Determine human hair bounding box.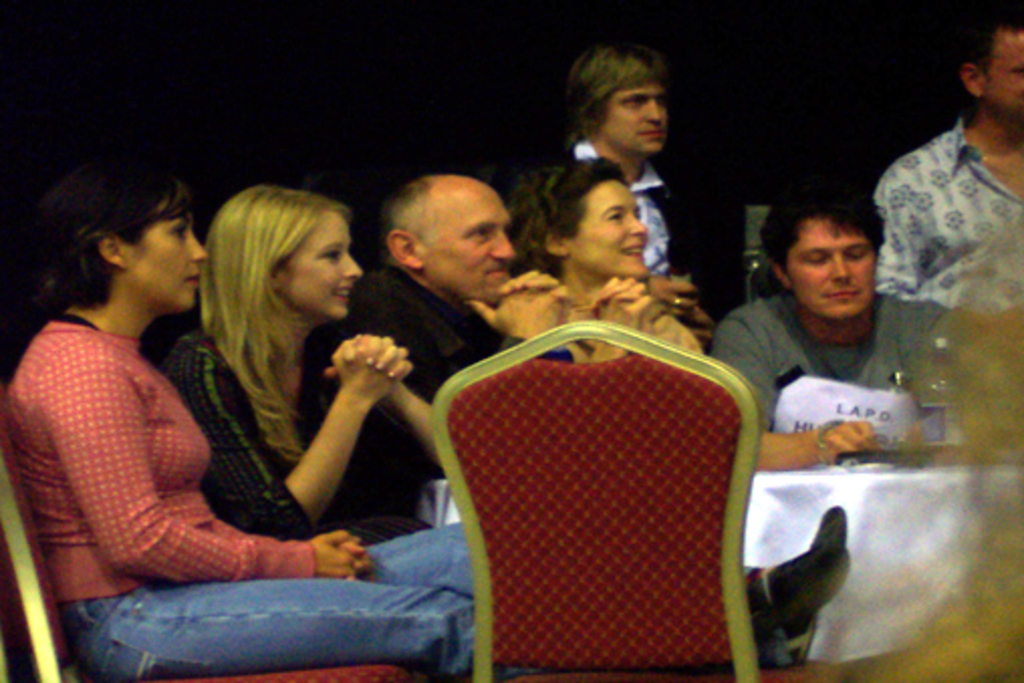
Determined: pyautogui.locateOnScreen(381, 173, 433, 270).
